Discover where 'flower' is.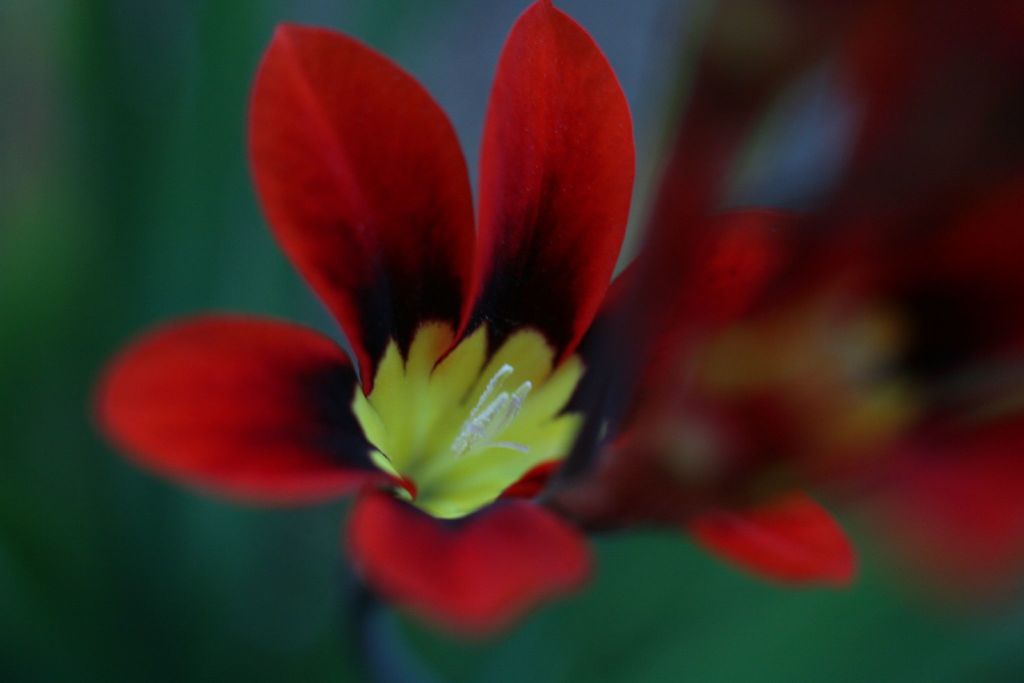
Discovered at <bbox>168, 15, 687, 557</bbox>.
